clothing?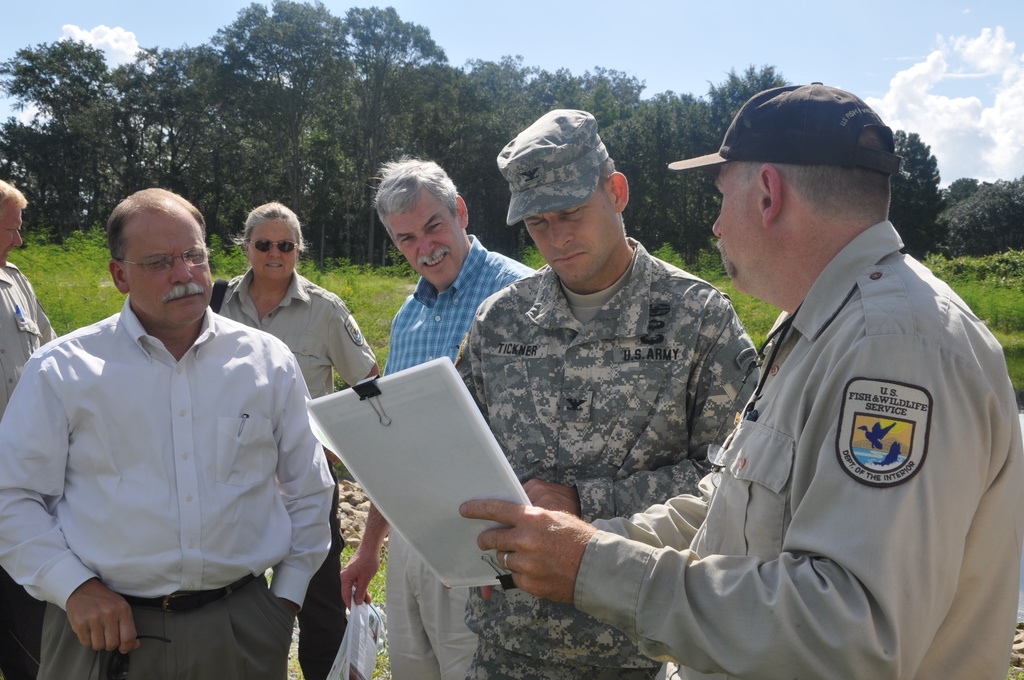
[0, 251, 56, 416]
